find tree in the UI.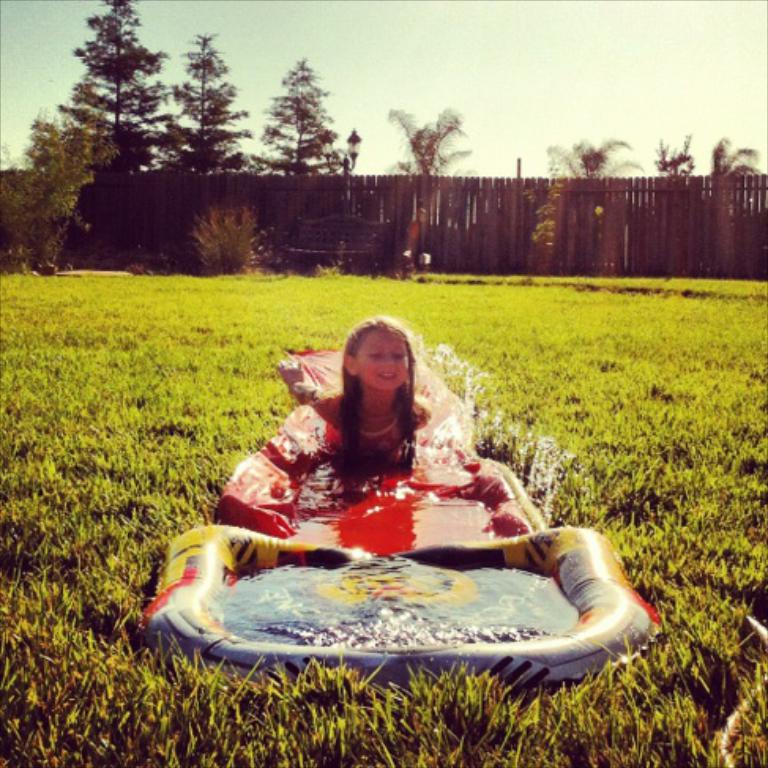
UI element at box=[648, 126, 700, 186].
